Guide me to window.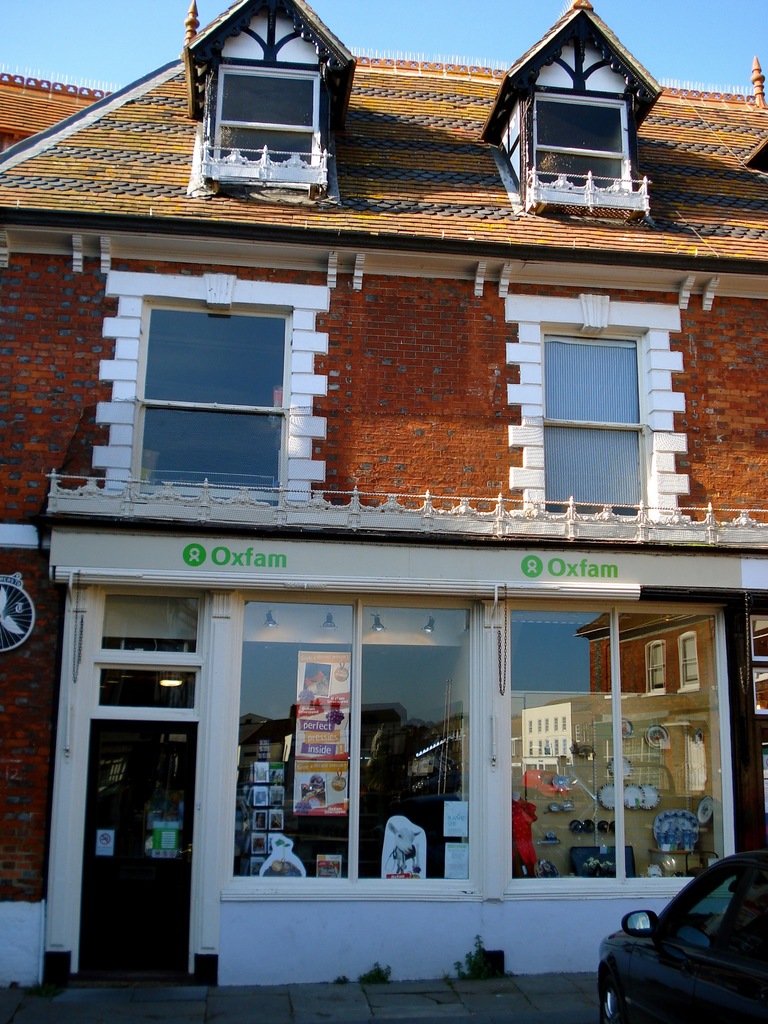
Guidance: (216, 56, 317, 180).
